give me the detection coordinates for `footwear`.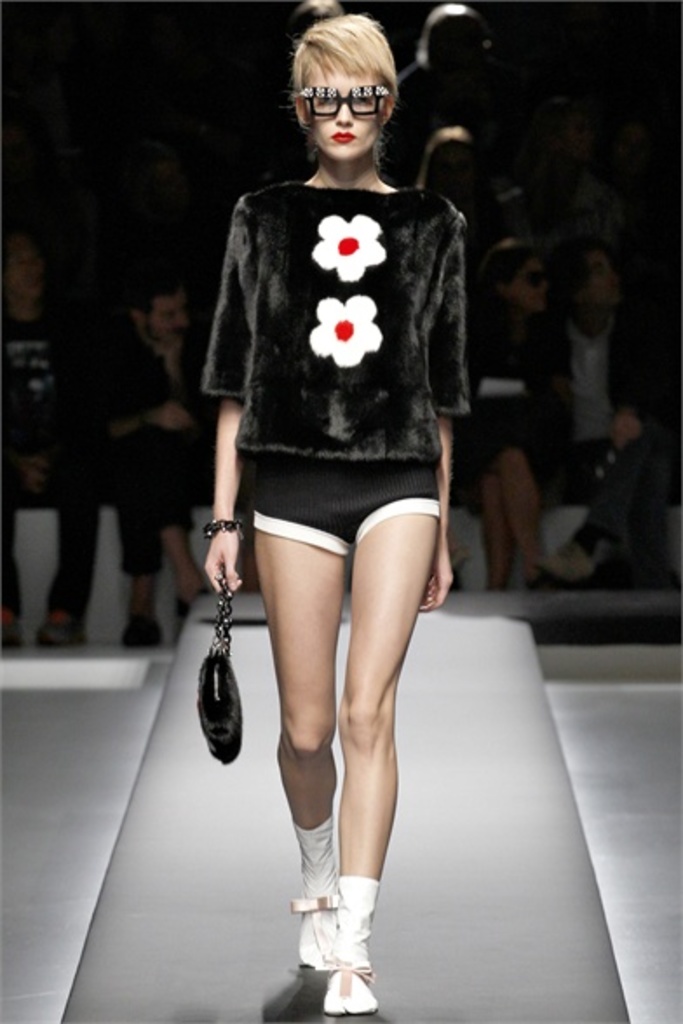
<region>0, 597, 37, 651</region>.
